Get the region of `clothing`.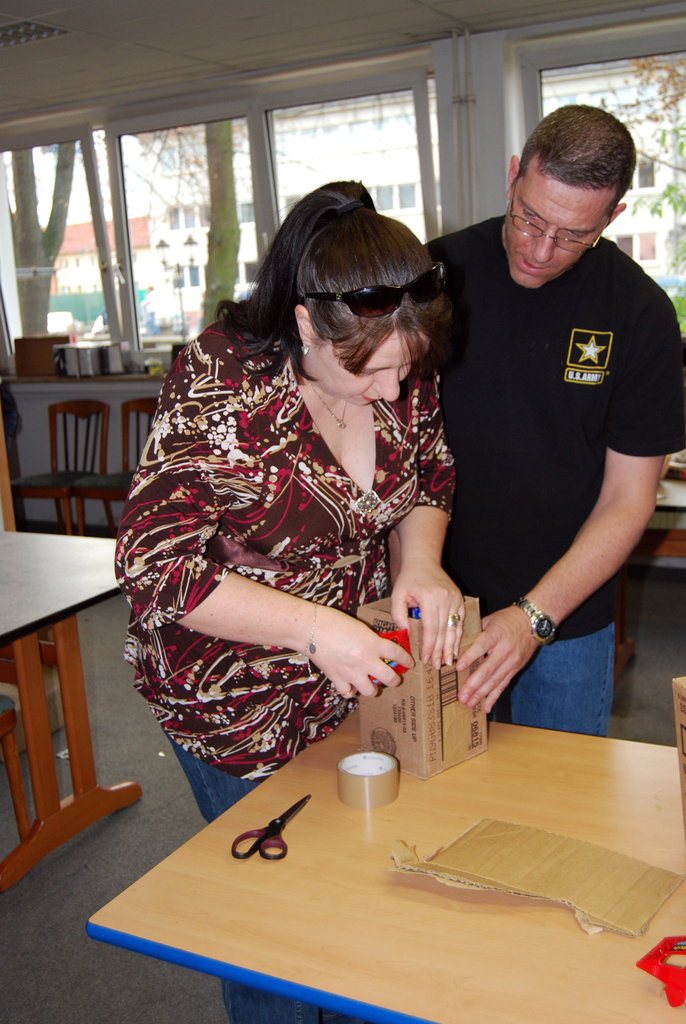
{"x1": 111, "y1": 298, "x2": 461, "y2": 1023}.
